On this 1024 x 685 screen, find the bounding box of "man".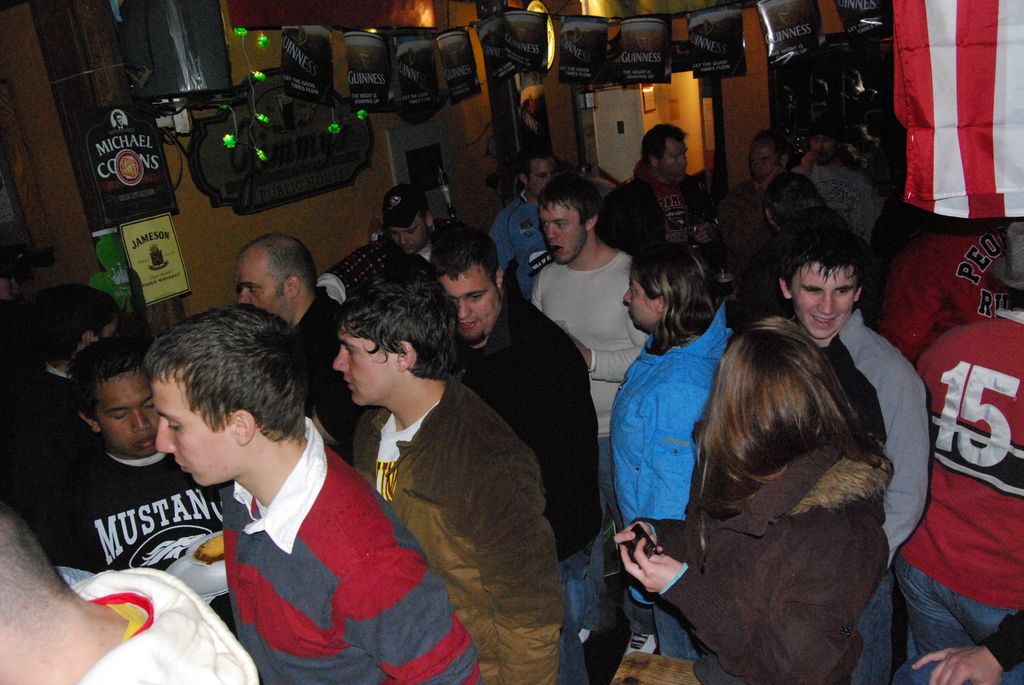
Bounding box: Rect(531, 171, 650, 656).
